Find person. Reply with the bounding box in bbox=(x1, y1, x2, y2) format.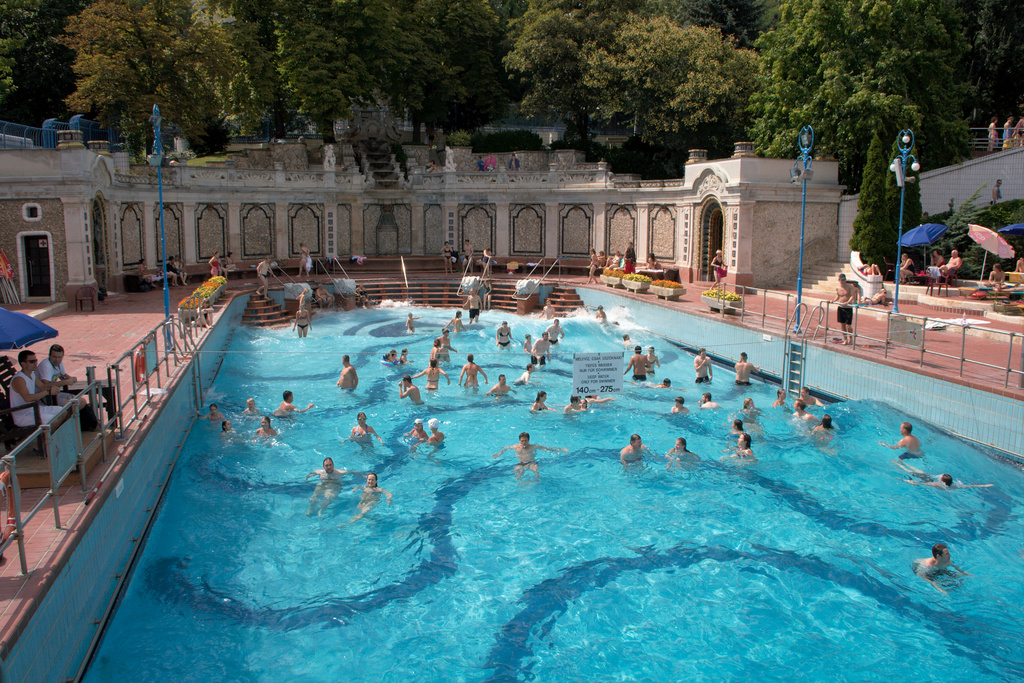
bbox=(792, 399, 817, 421).
